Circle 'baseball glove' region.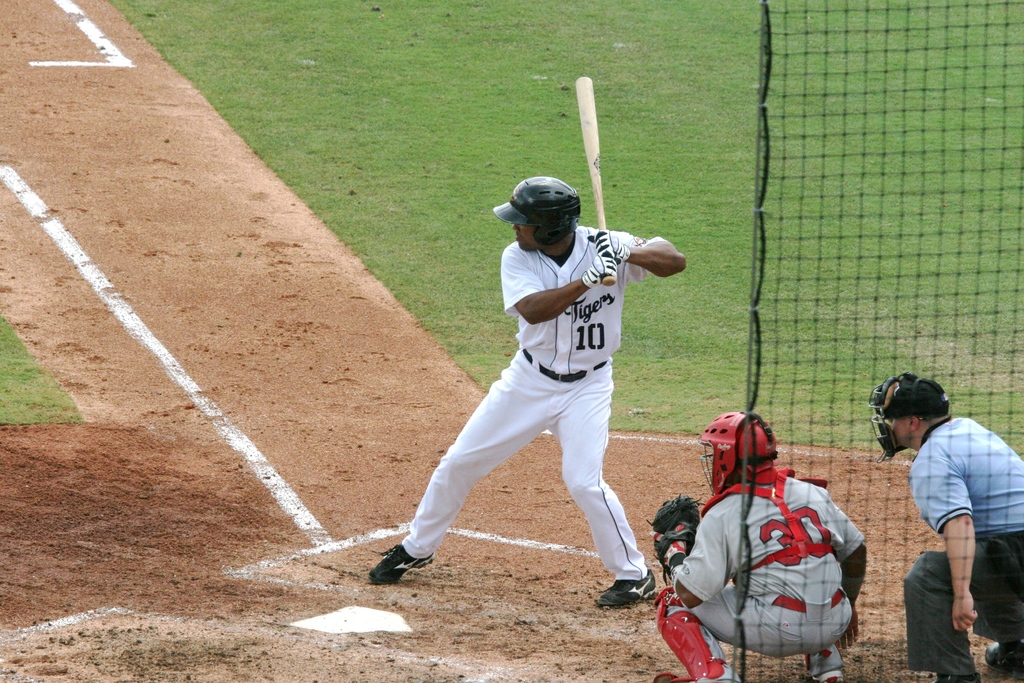
Region: <region>644, 491, 707, 589</region>.
